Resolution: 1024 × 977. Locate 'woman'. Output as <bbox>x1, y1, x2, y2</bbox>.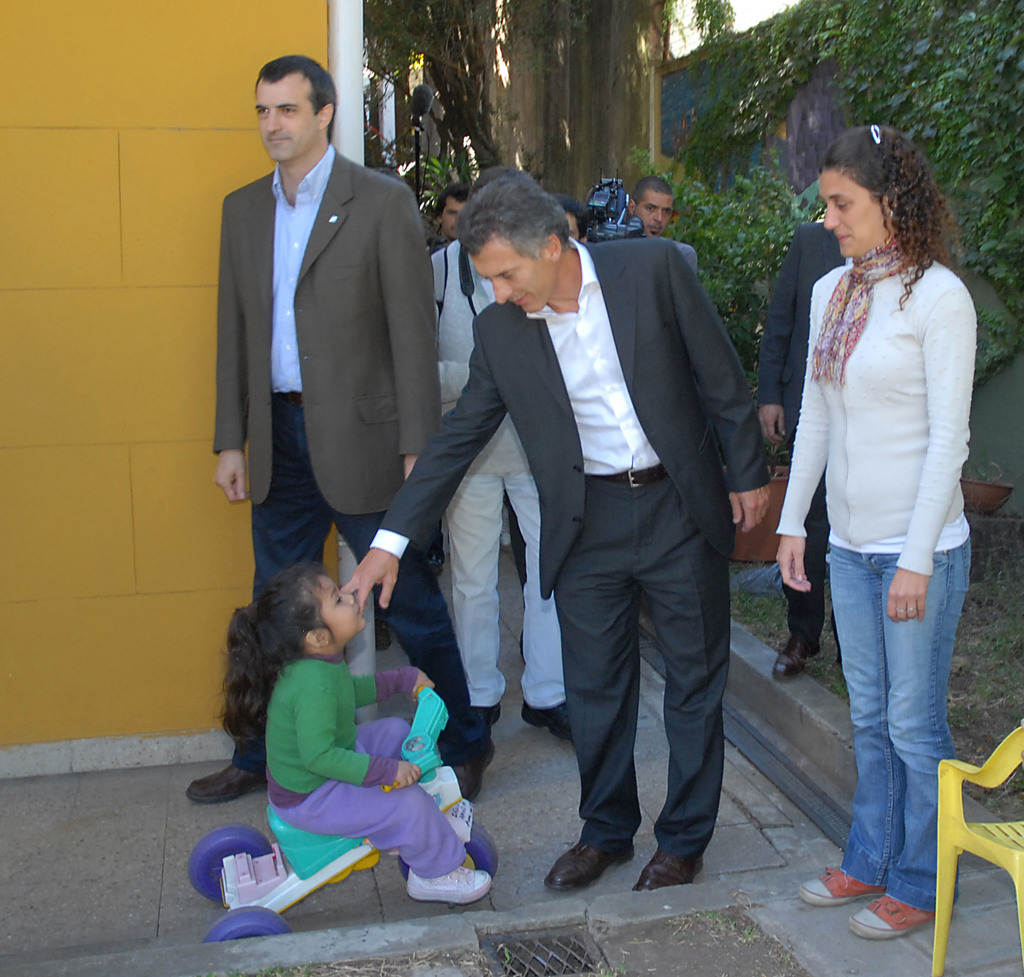
<bbox>758, 106, 1002, 919</bbox>.
